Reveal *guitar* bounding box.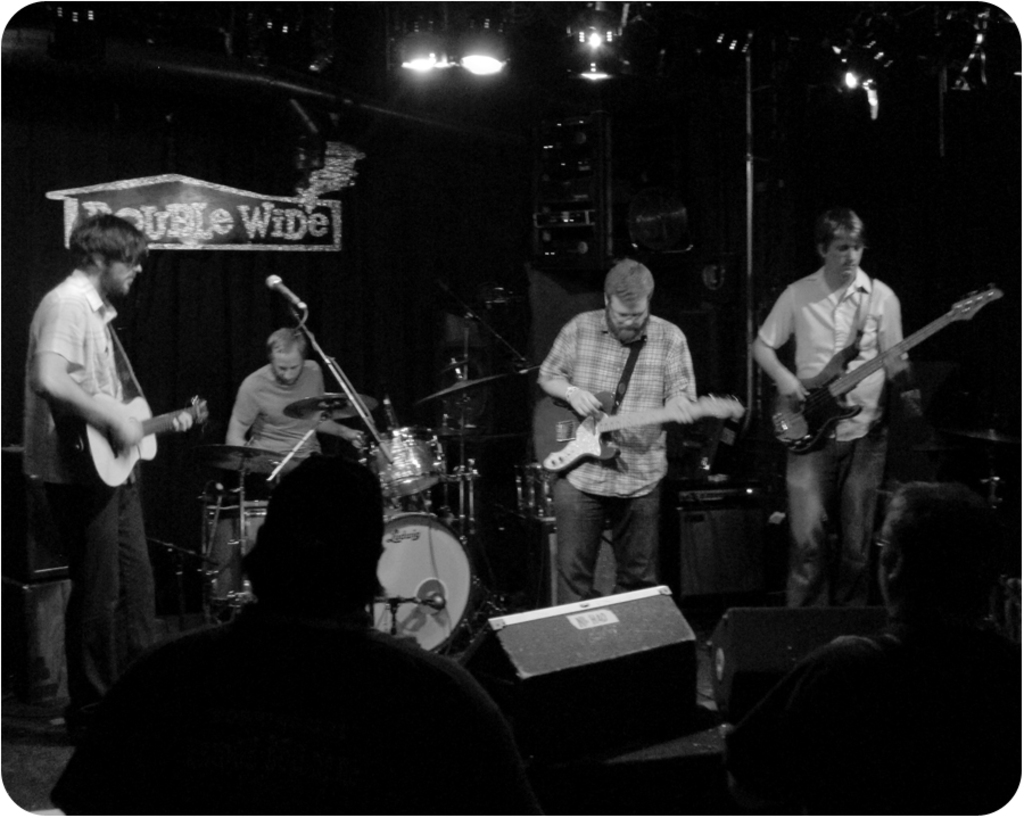
Revealed: box=[761, 246, 986, 486].
